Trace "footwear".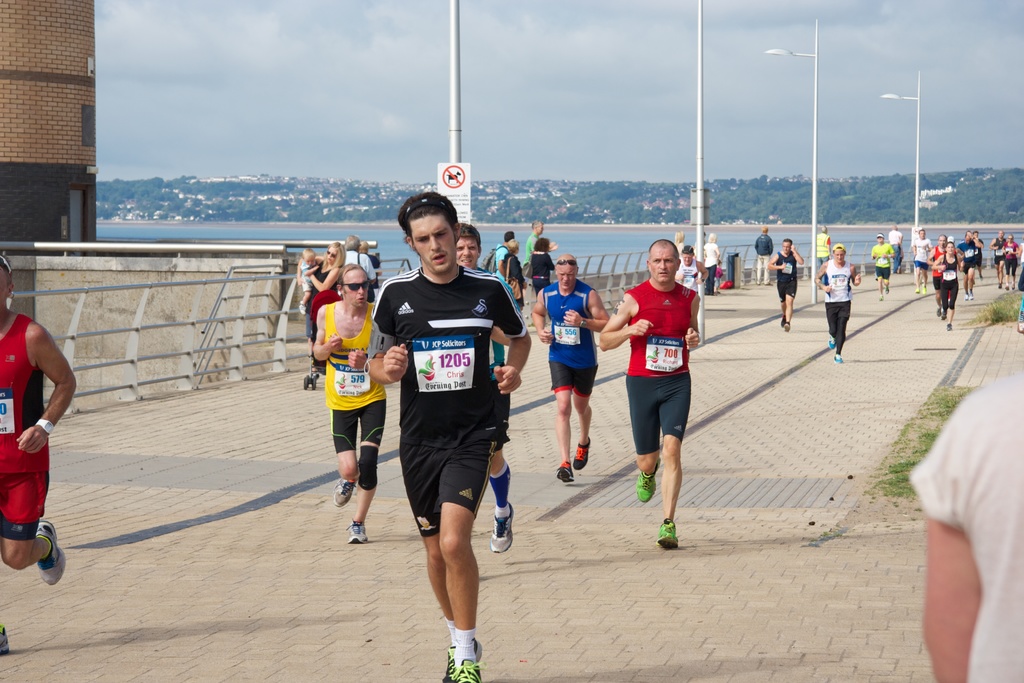
Traced to <region>1004, 283, 1009, 290</region>.
